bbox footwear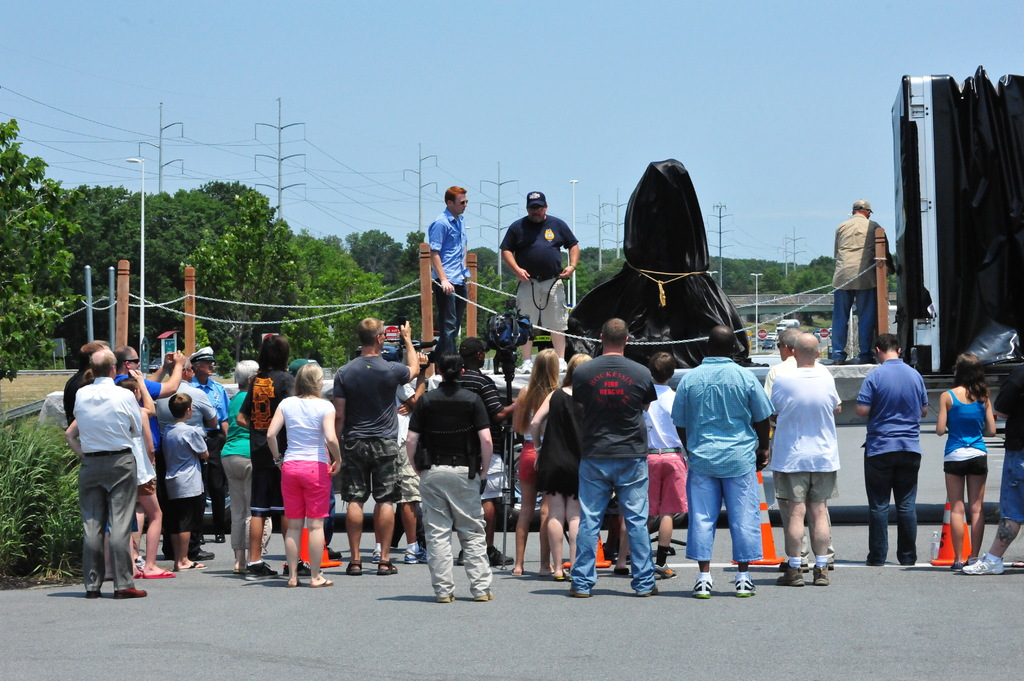
<region>858, 352, 872, 363</region>
